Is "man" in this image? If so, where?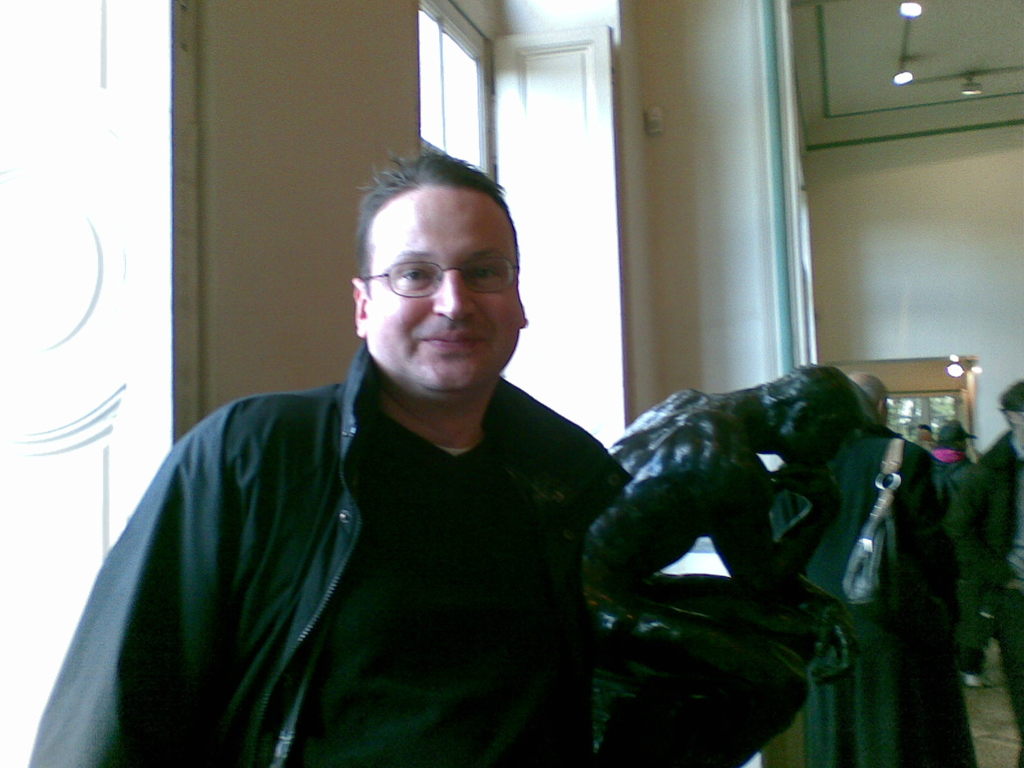
Yes, at {"x1": 929, "y1": 416, "x2": 986, "y2": 689}.
